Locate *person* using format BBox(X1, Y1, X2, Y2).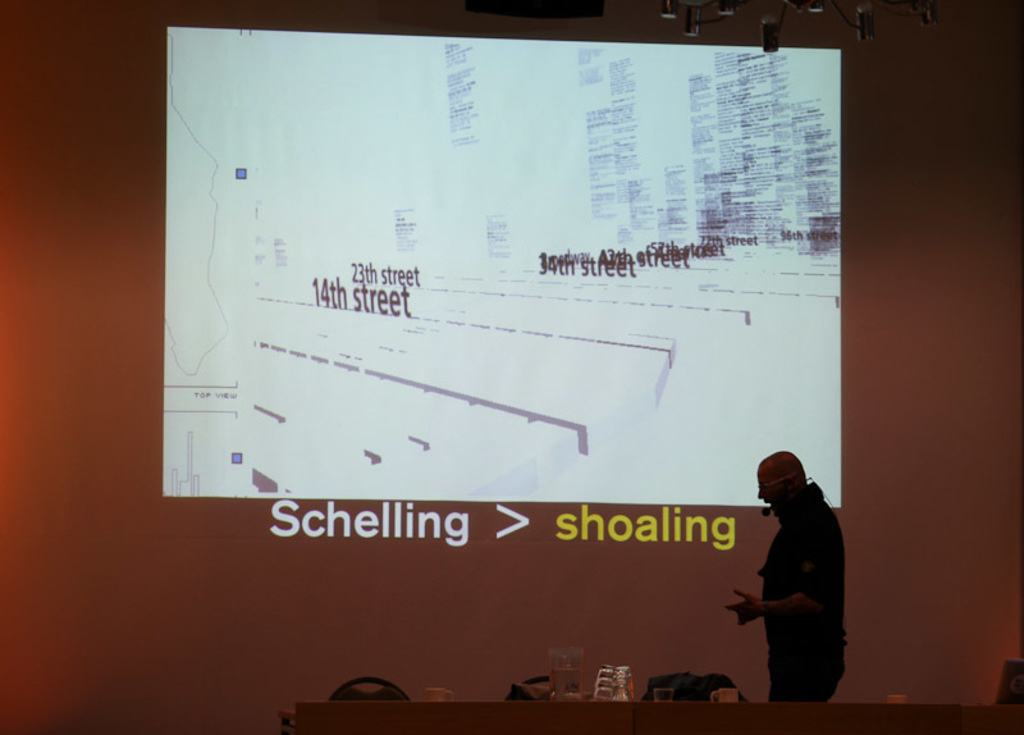
BBox(718, 444, 852, 707).
